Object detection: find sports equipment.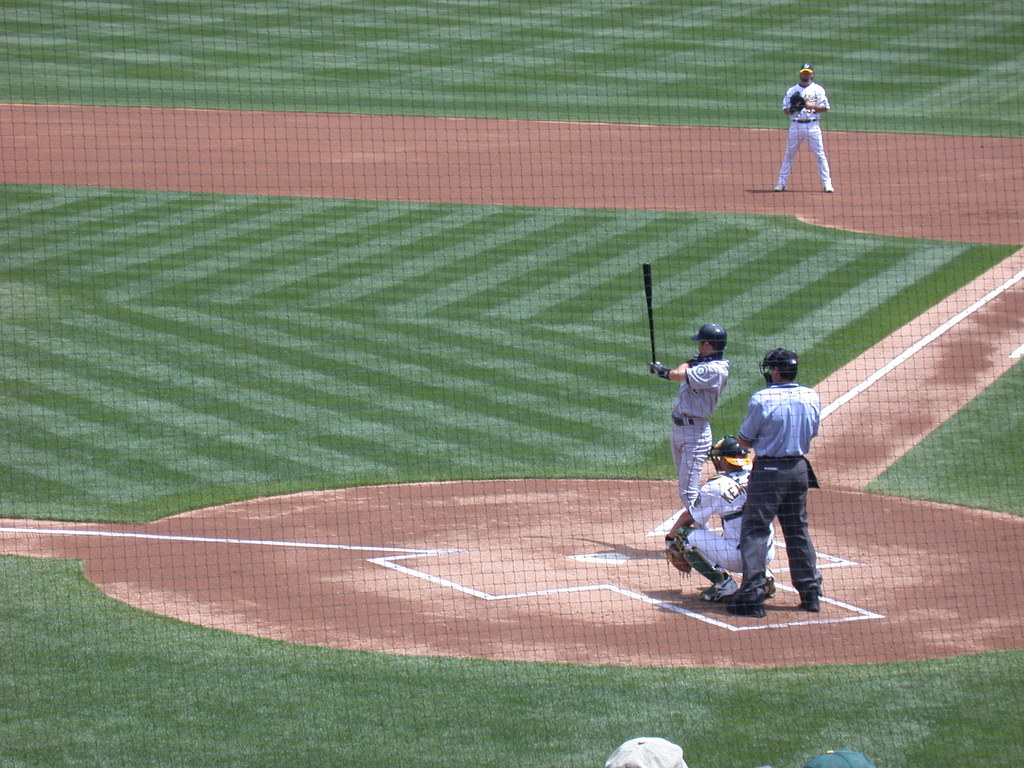
643, 266, 662, 378.
